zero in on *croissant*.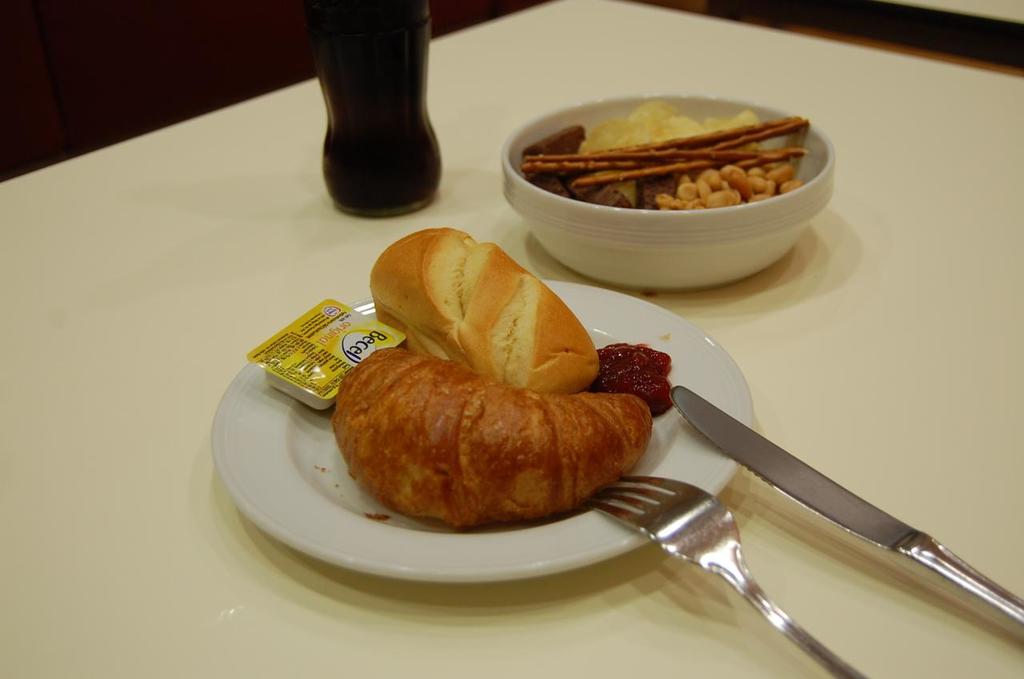
Zeroed in: select_region(330, 342, 654, 532).
